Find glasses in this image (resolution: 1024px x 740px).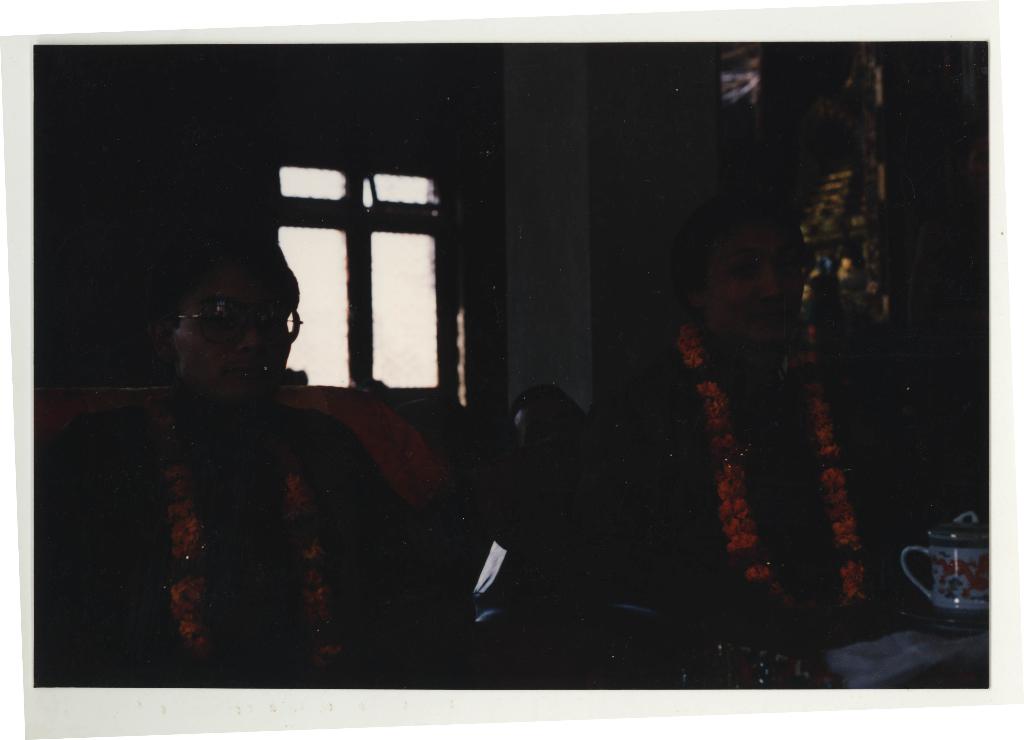
region(184, 299, 300, 341).
